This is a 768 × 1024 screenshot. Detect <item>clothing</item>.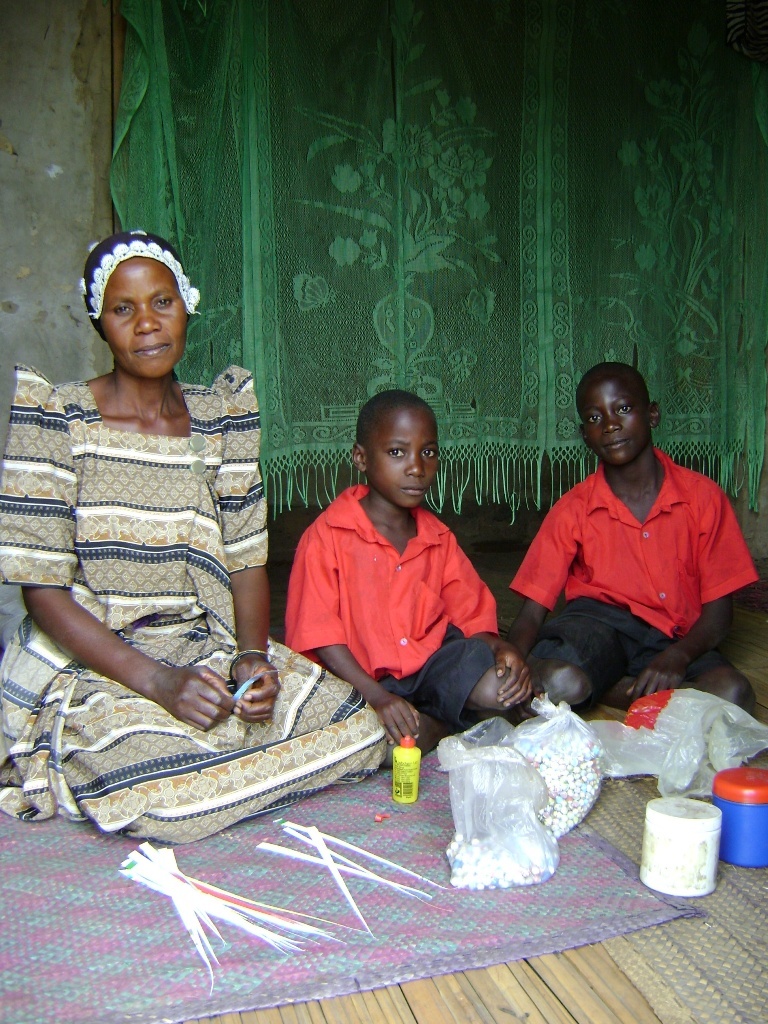
(0,358,387,848).
